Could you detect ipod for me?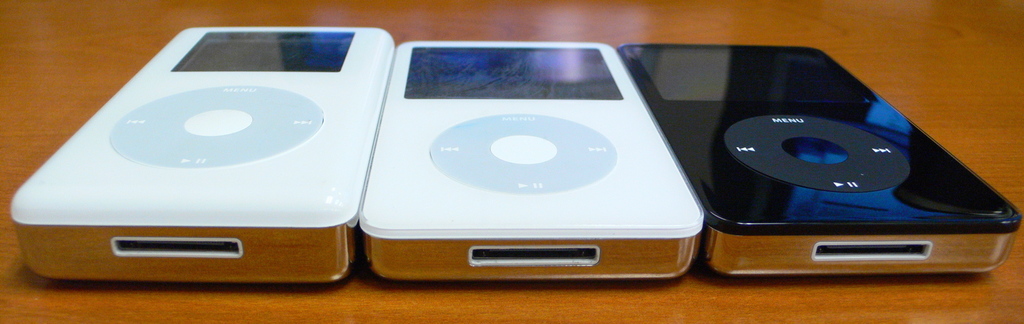
Detection result: select_region(358, 40, 705, 286).
